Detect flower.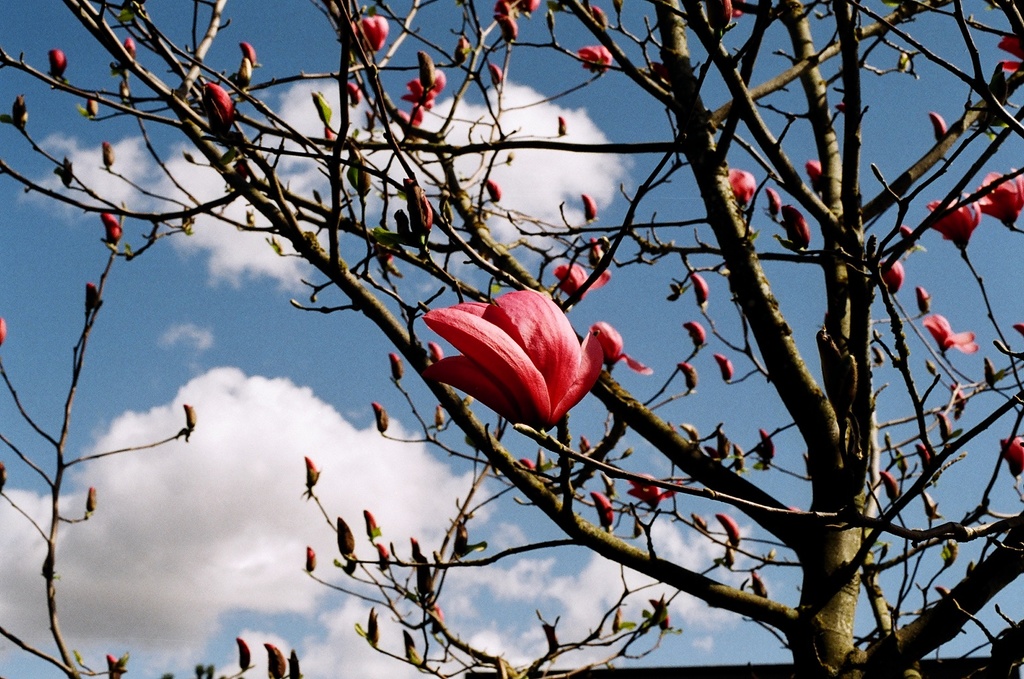
Detected at 680 322 710 347.
